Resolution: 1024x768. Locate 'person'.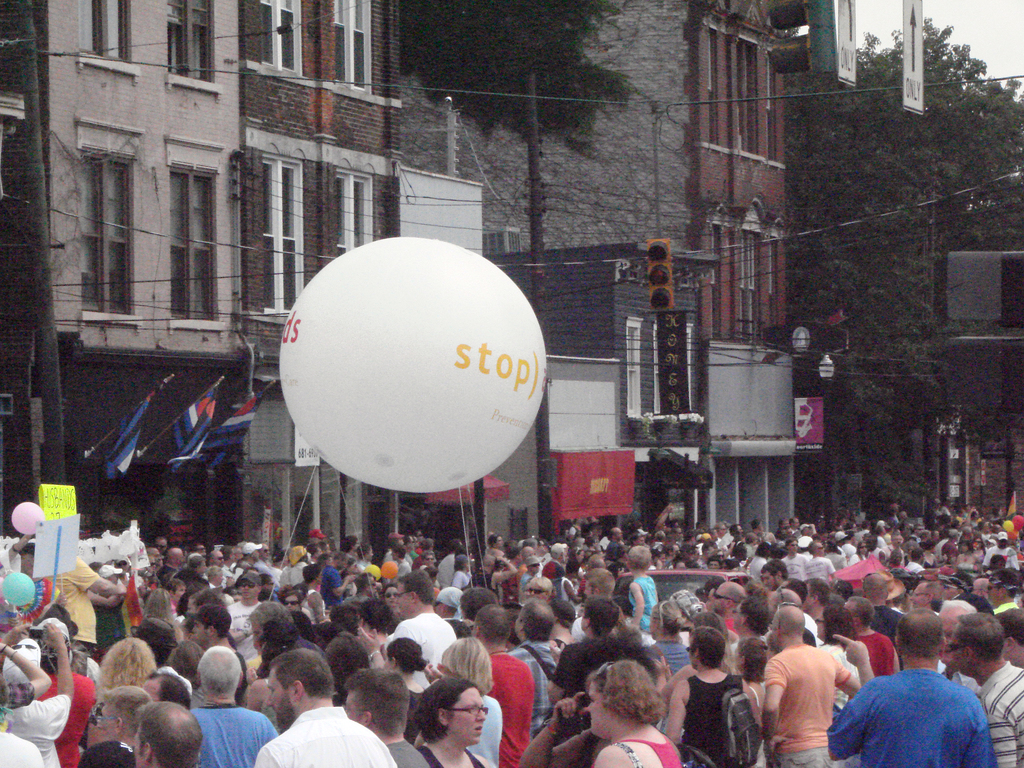
{"left": 531, "top": 574, "right": 552, "bottom": 599}.
